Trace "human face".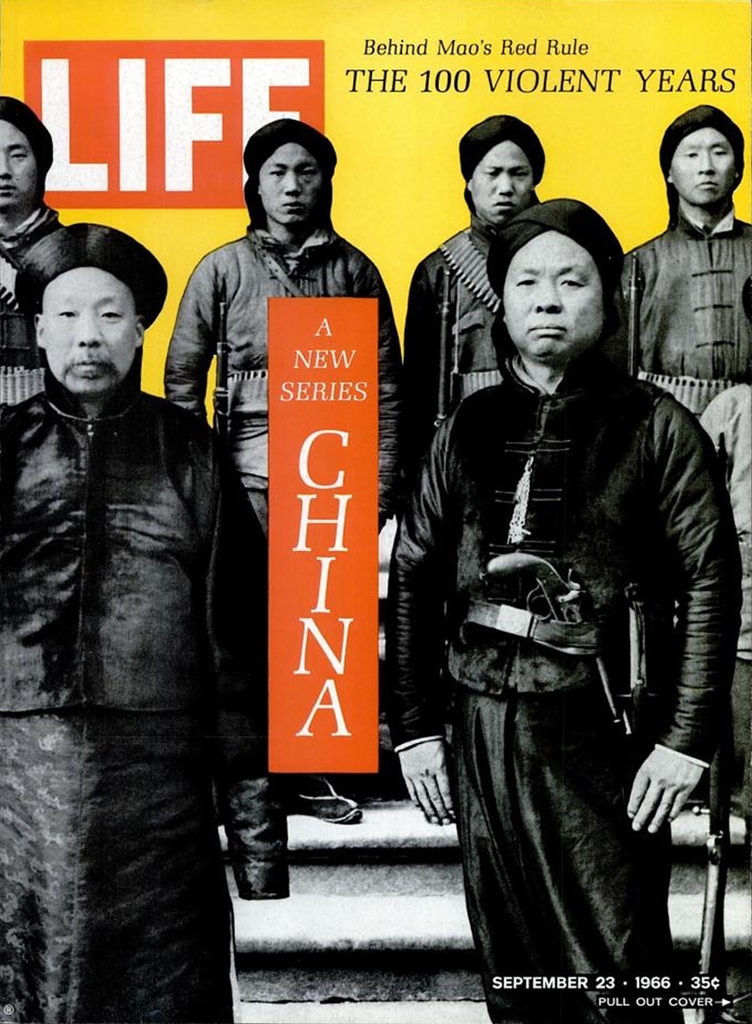
Traced to box(502, 227, 600, 356).
